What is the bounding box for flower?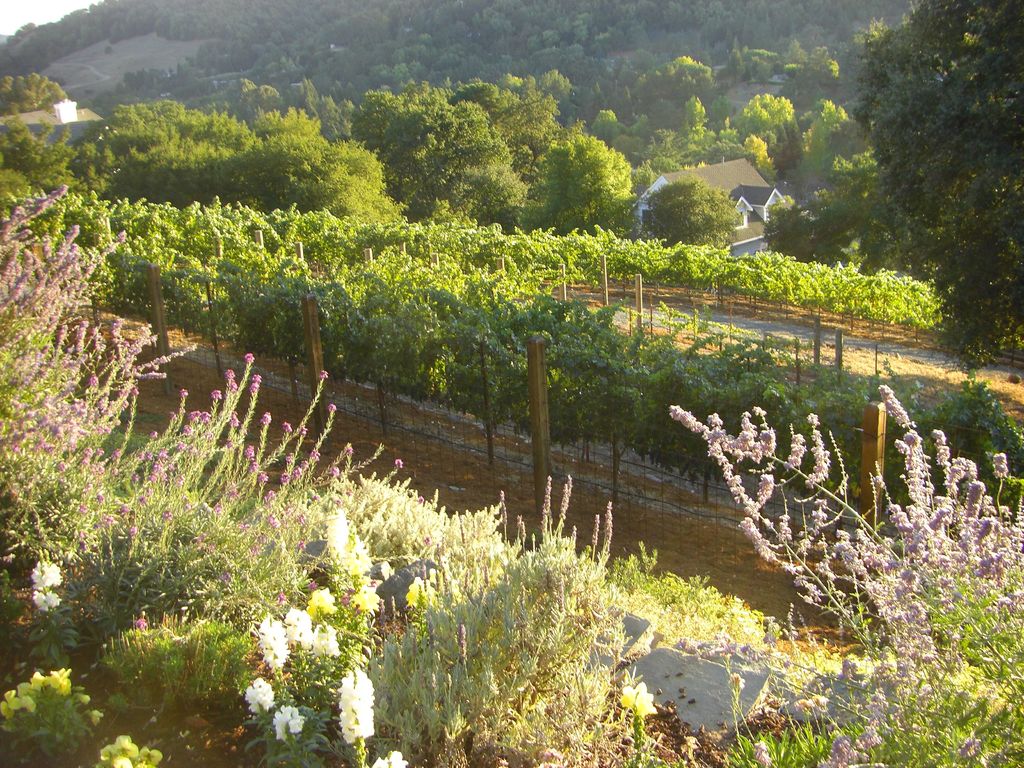
region(271, 703, 301, 741).
